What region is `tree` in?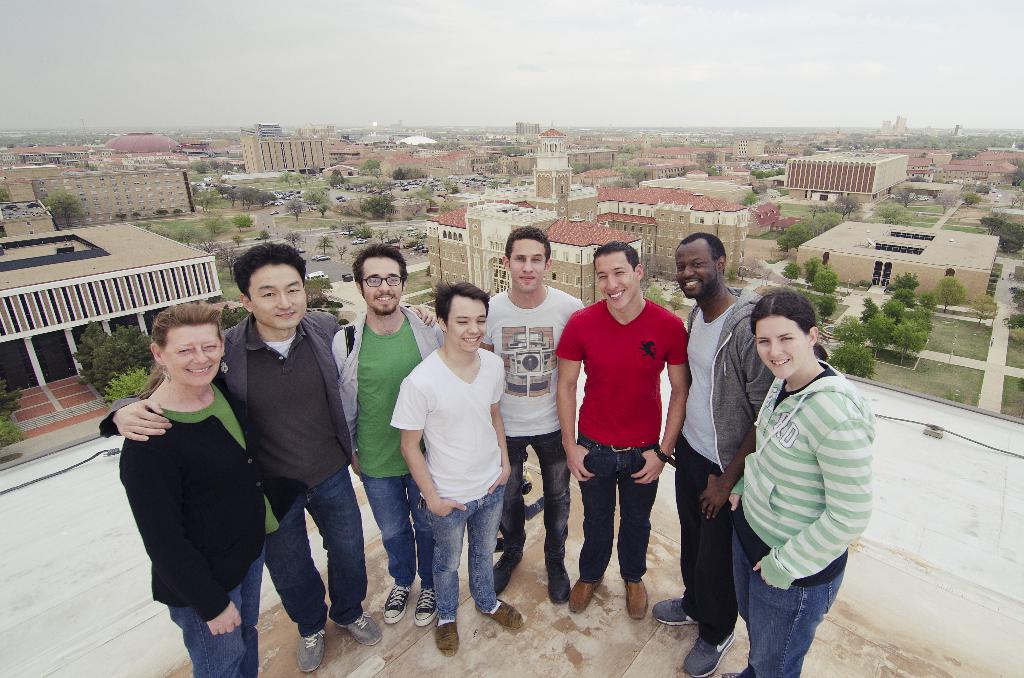
detection(806, 255, 836, 290).
